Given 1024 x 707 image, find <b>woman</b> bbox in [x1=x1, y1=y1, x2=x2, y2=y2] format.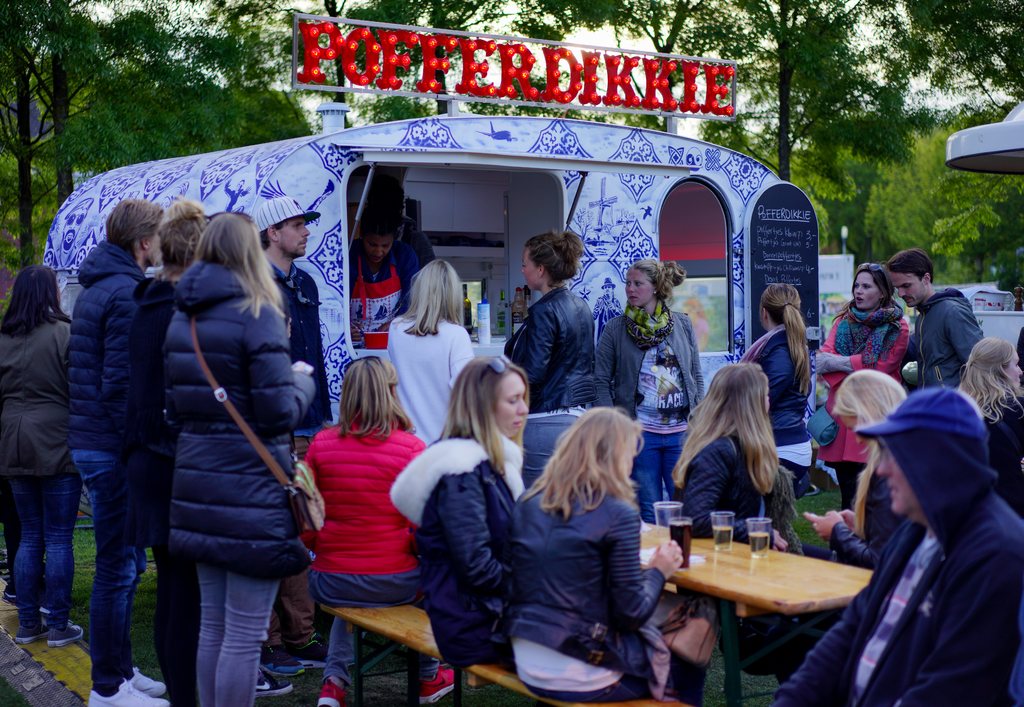
[x1=506, y1=404, x2=714, y2=706].
